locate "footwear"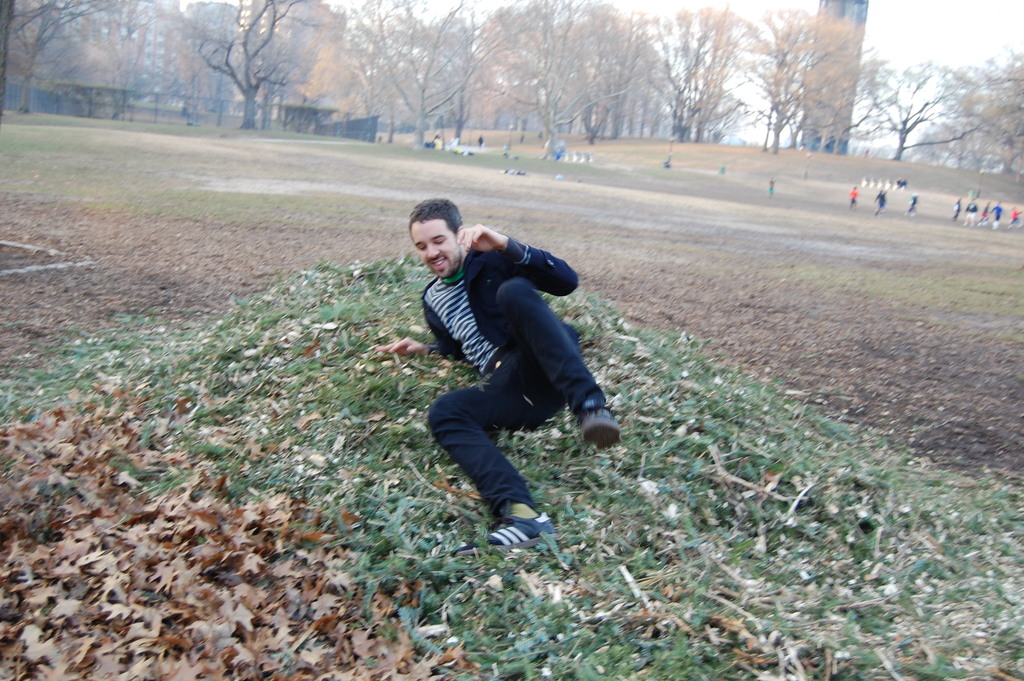
left=474, top=493, right=553, bottom=559
